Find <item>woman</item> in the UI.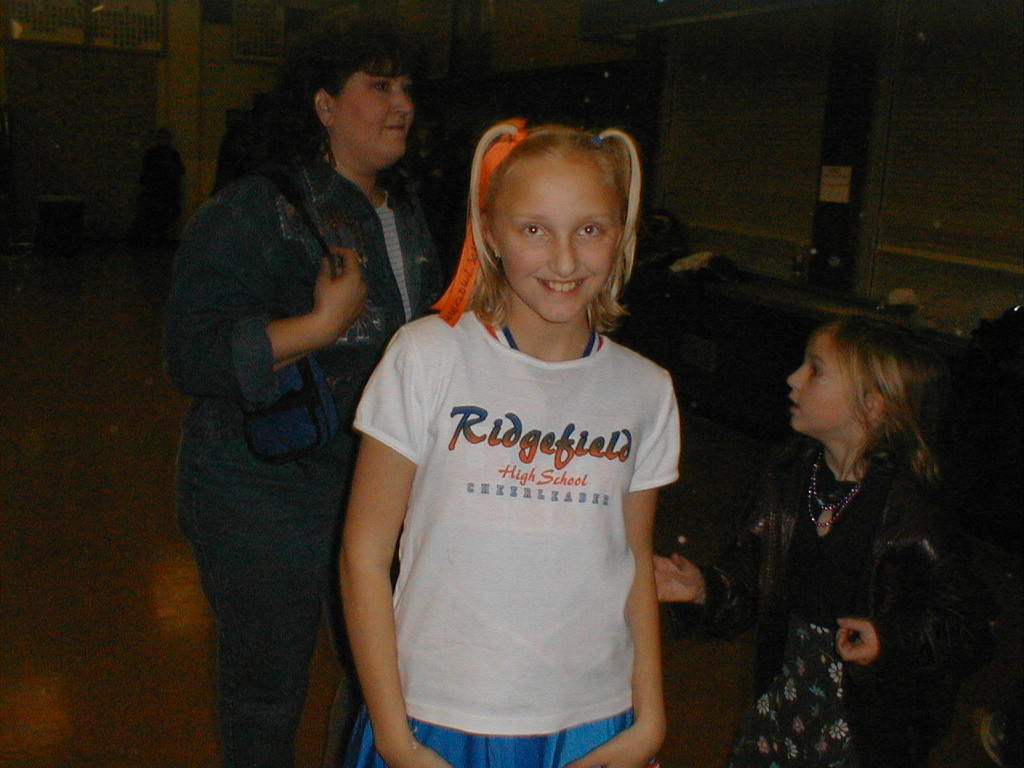
UI element at [160, 36, 418, 767].
